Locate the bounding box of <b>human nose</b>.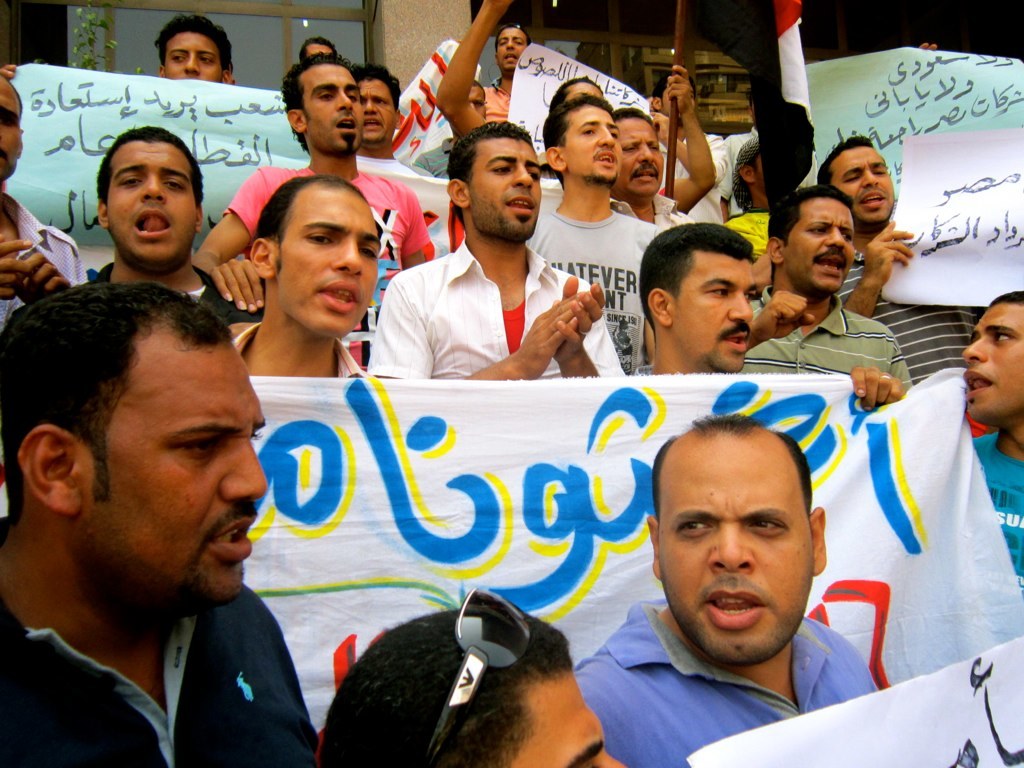
Bounding box: (left=363, top=102, right=375, bottom=113).
